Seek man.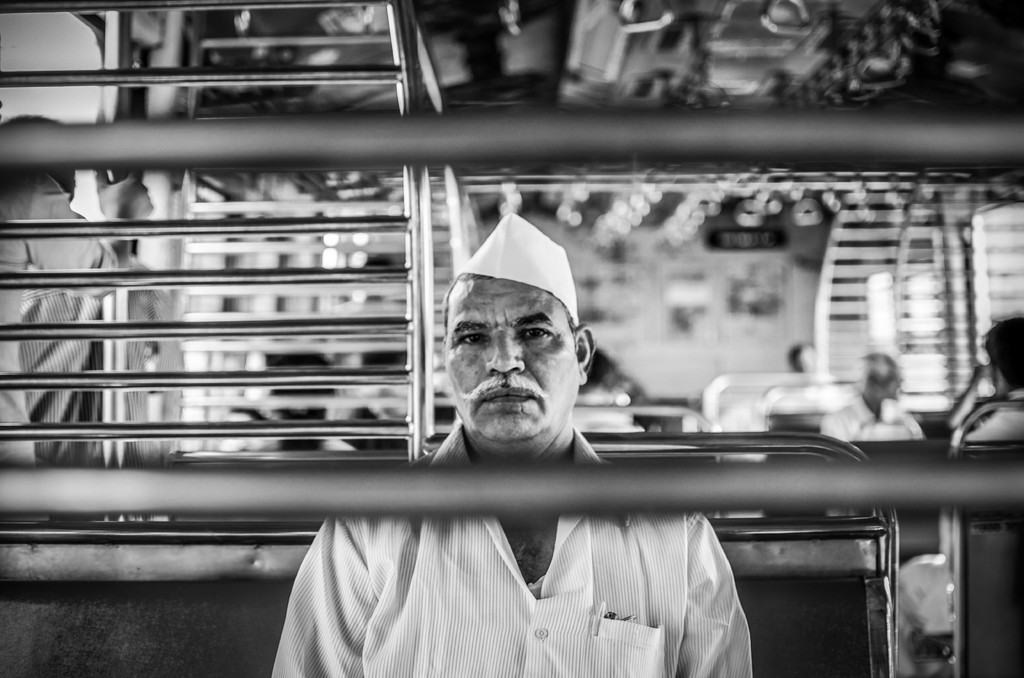
x1=821 y1=354 x2=924 y2=515.
